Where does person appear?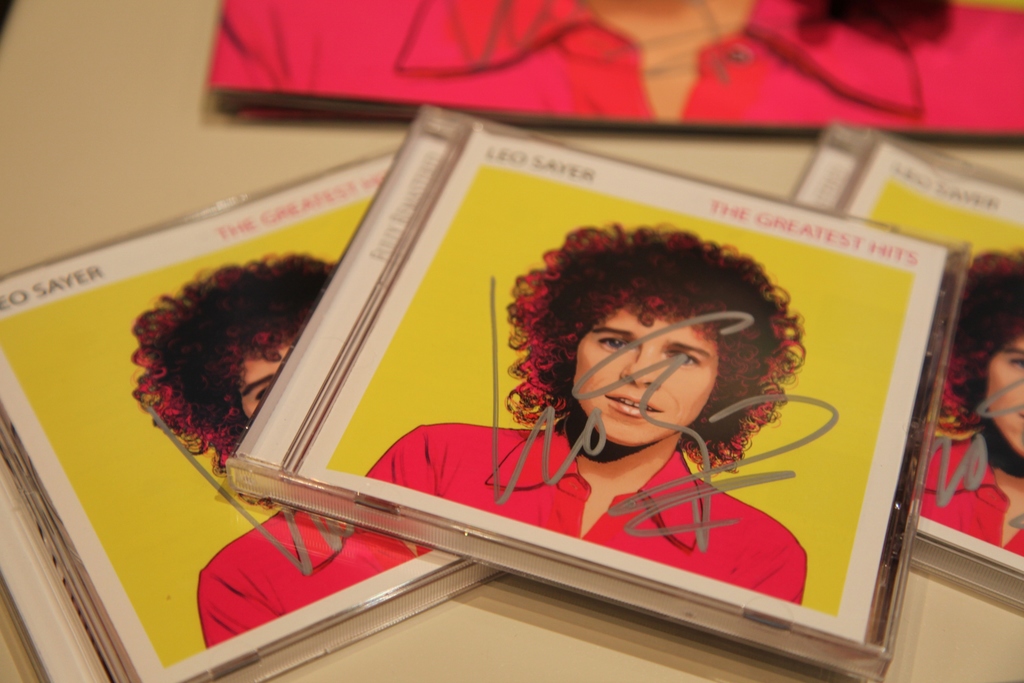
Appears at (364, 220, 809, 616).
